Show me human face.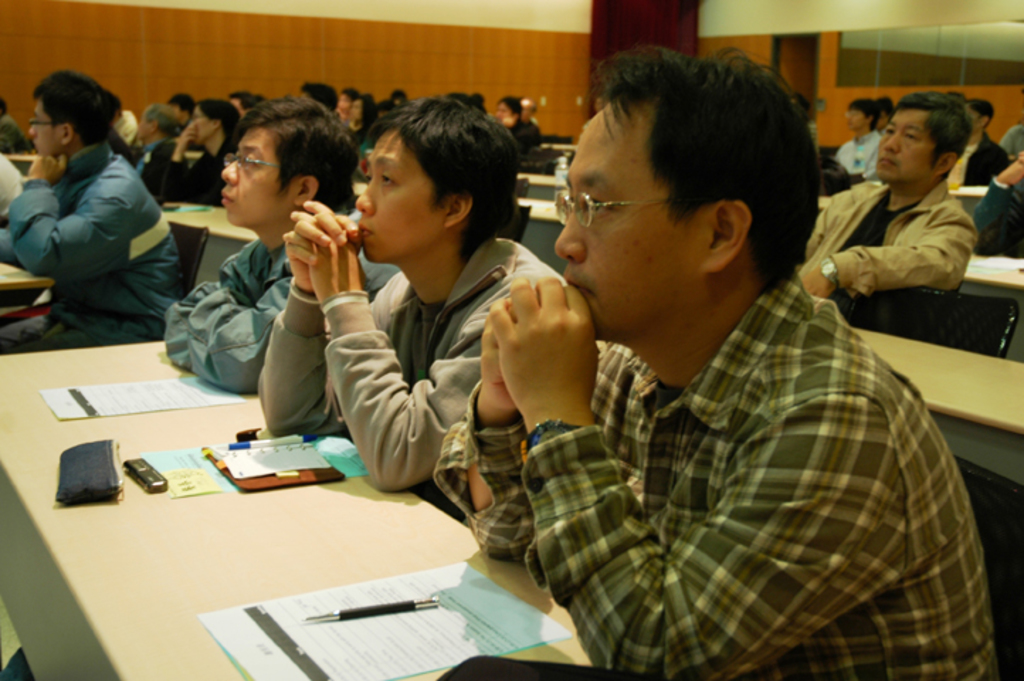
human face is here: 562:112:695:343.
